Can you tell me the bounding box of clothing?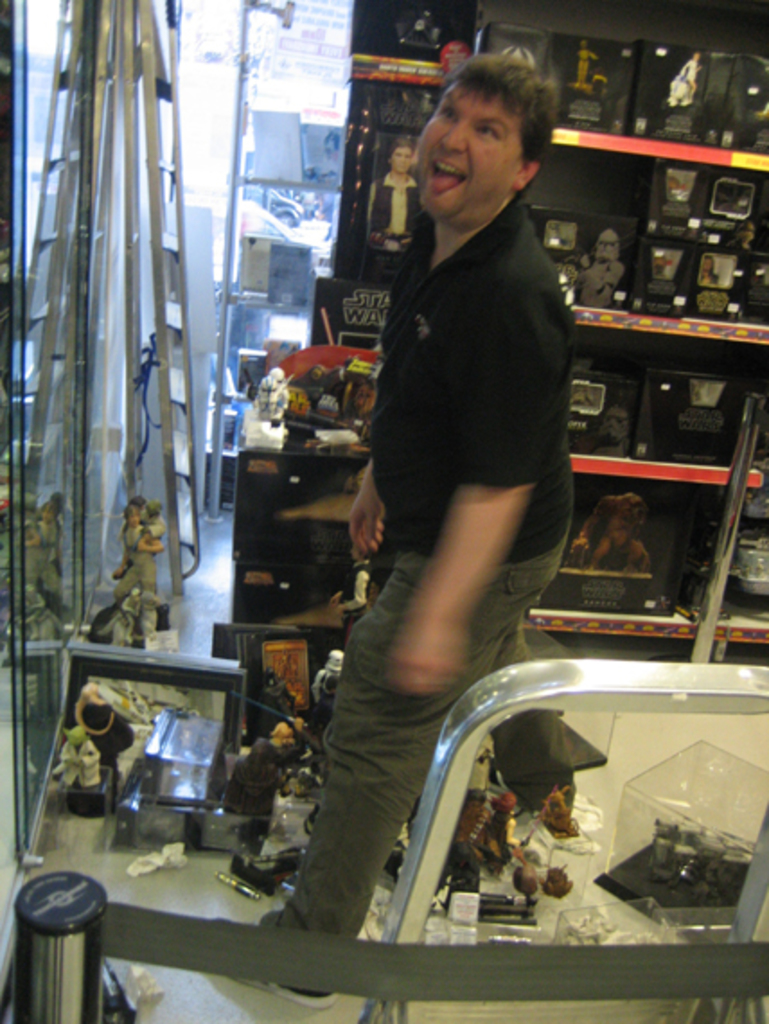
302, 208, 561, 983.
